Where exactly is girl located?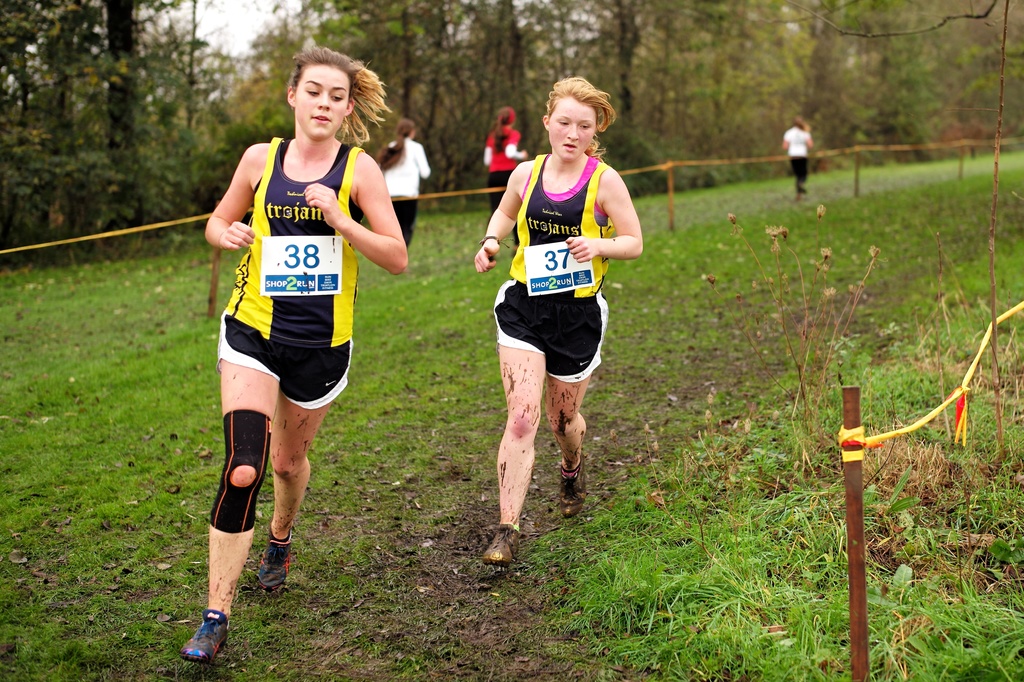
Its bounding box is (480, 77, 643, 566).
